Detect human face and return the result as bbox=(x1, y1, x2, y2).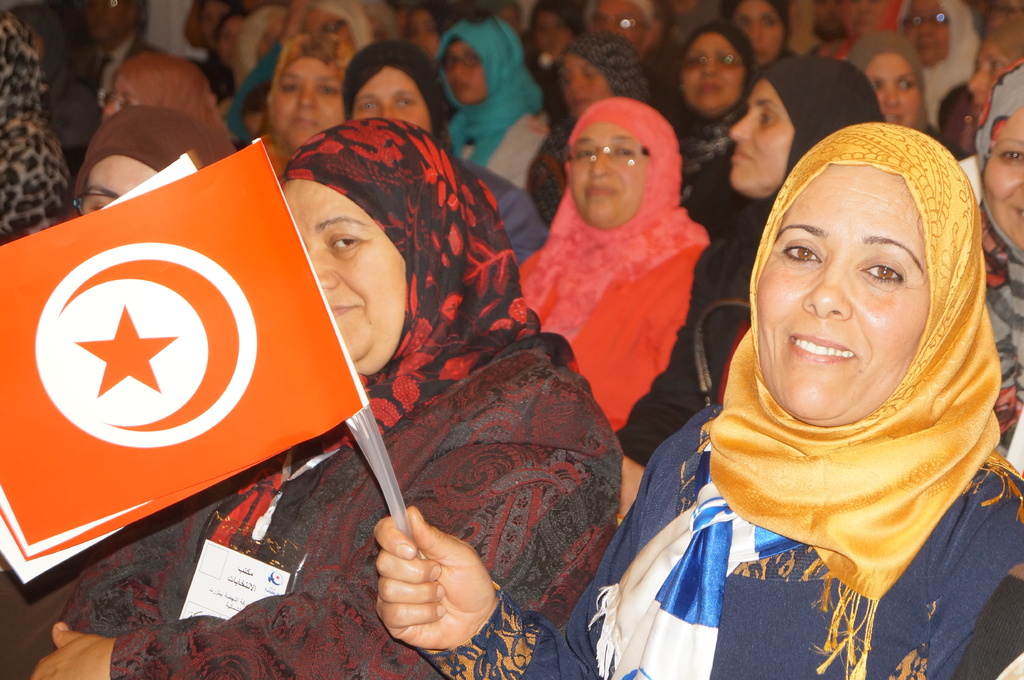
bbox=(863, 49, 922, 129).
